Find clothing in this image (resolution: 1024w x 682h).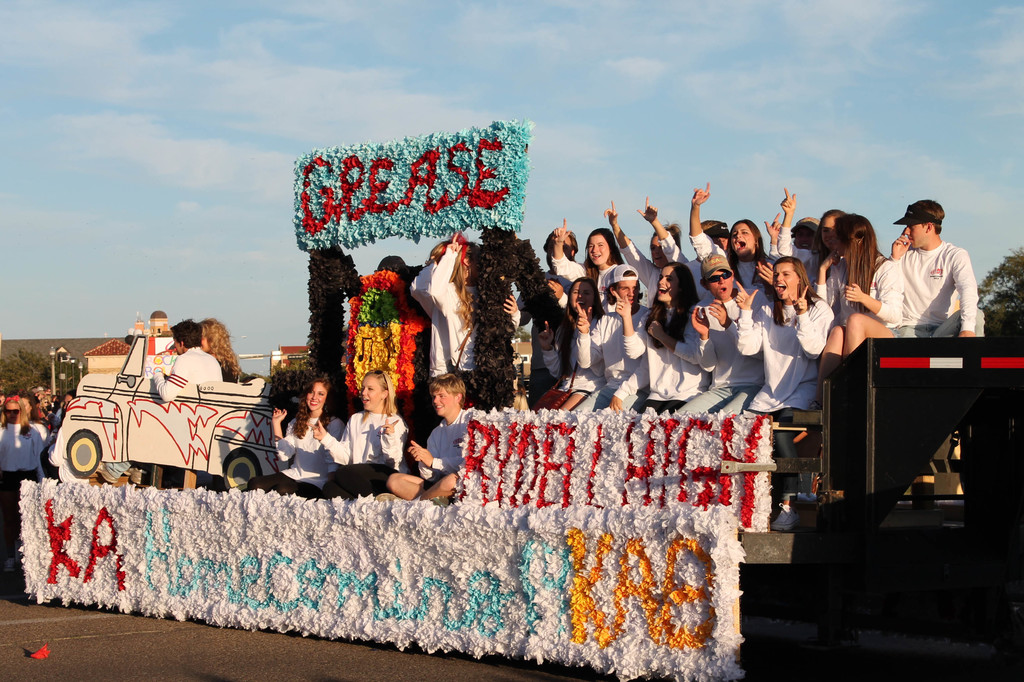
(left=256, top=398, right=337, bottom=517).
